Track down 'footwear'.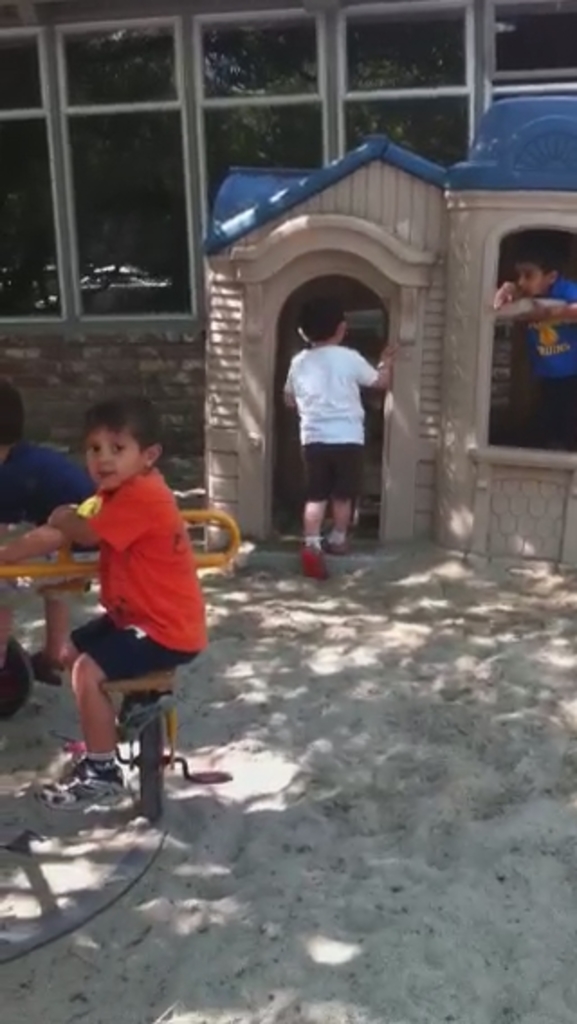
Tracked to crop(326, 534, 353, 548).
